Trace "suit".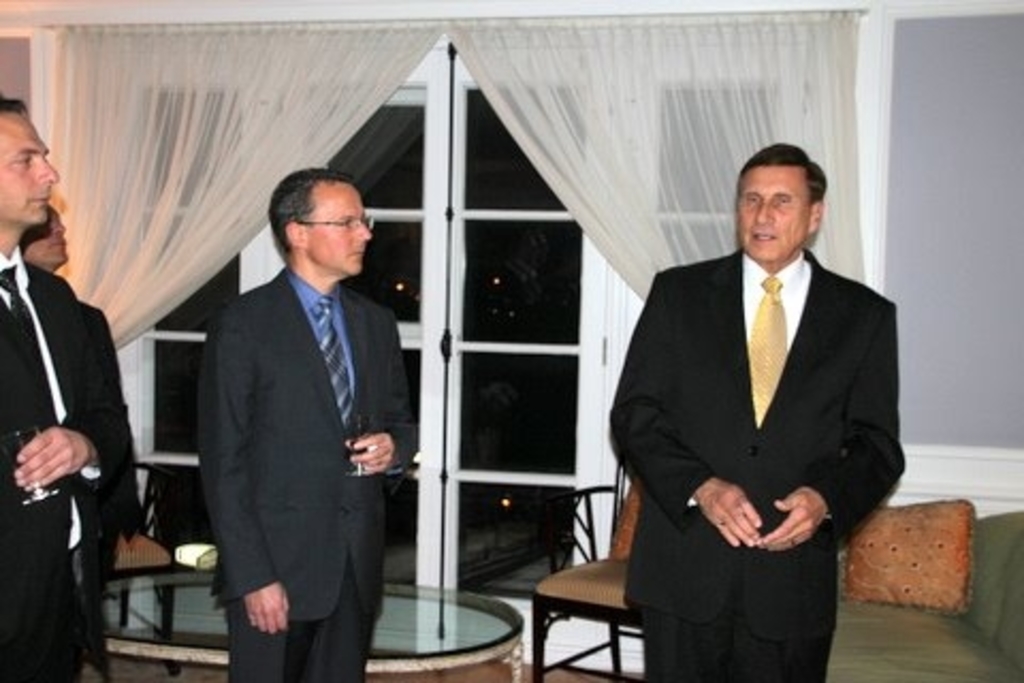
Traced to <bbox>73, 297, 143, 514</bbox>.
